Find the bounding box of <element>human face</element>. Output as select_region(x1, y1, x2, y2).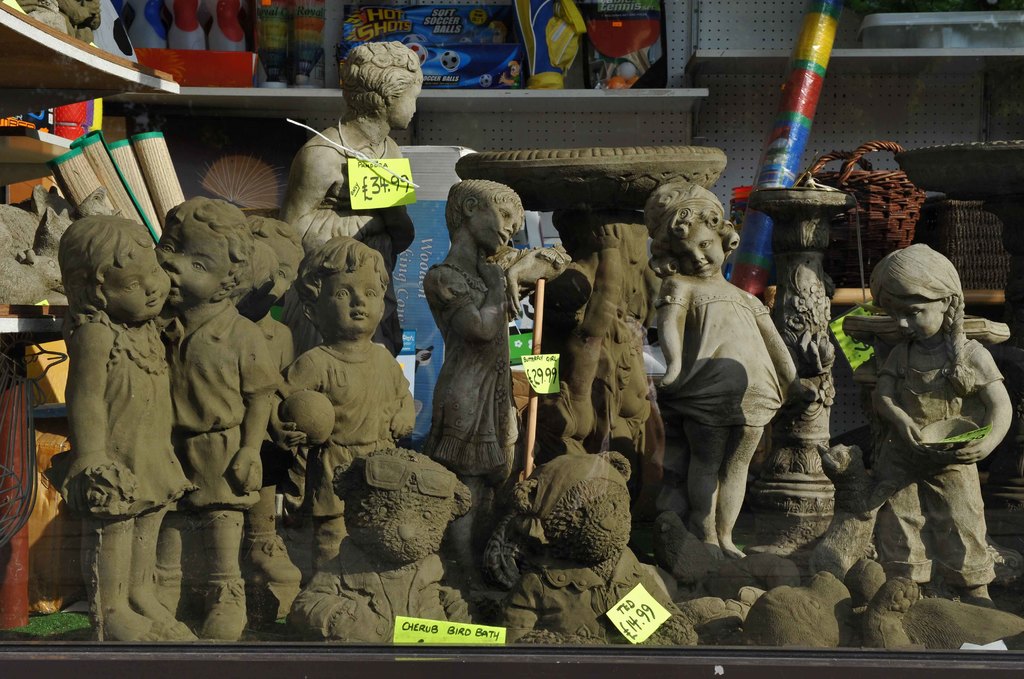
select_region(110, 246, 168, 321).
